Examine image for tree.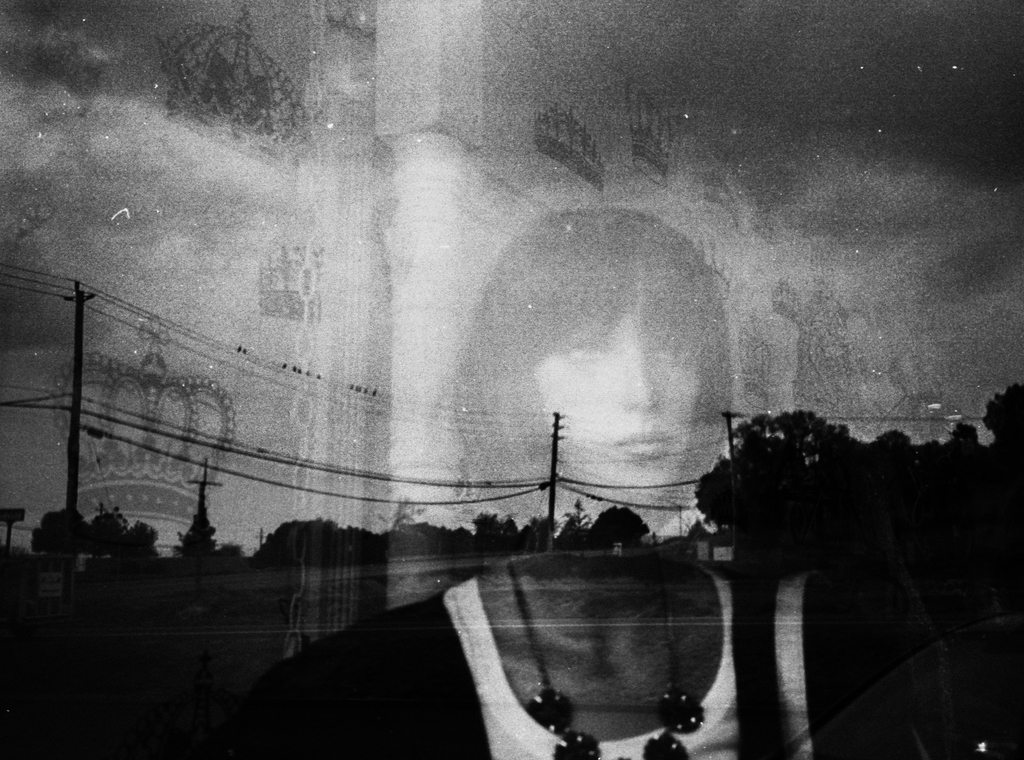
Examination result: bbox(979, 382, 1023, 449).
